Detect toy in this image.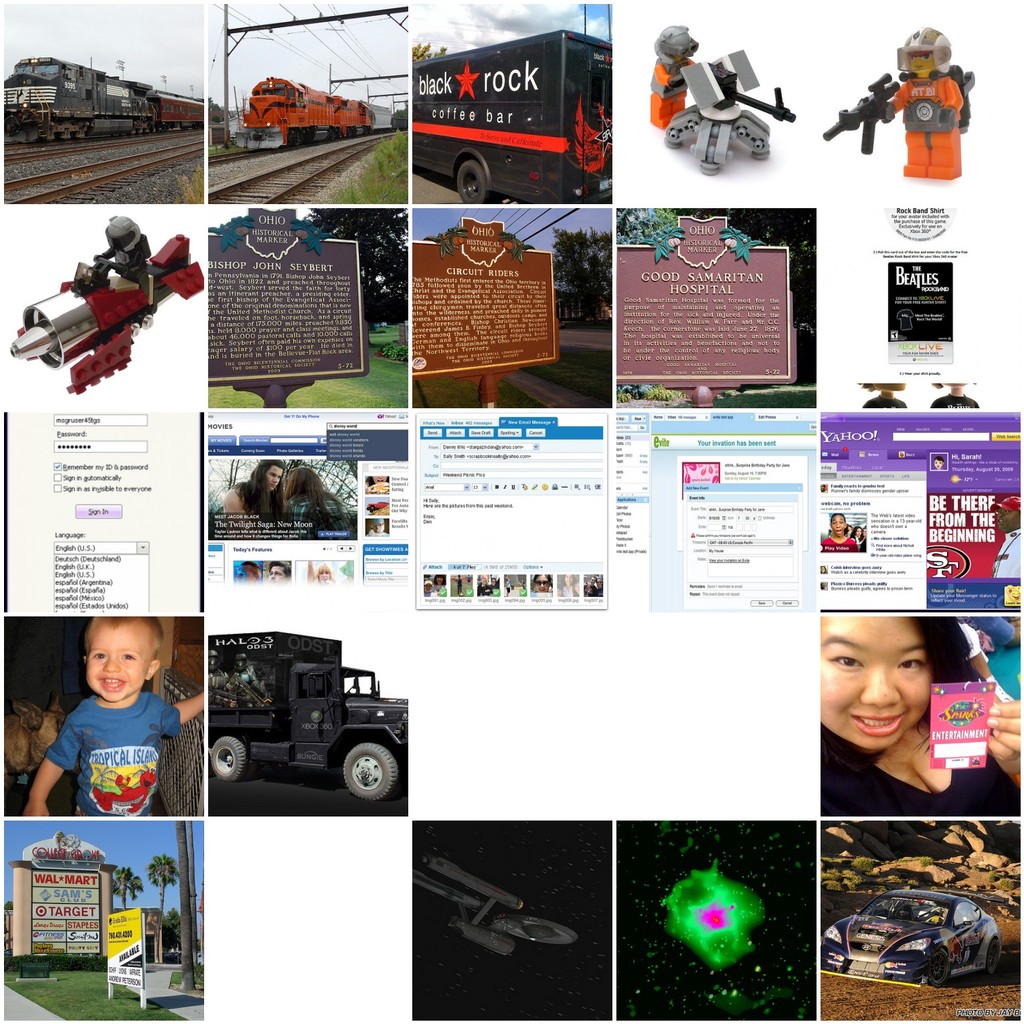
Detection: box=[669, 52, 798, 174].
